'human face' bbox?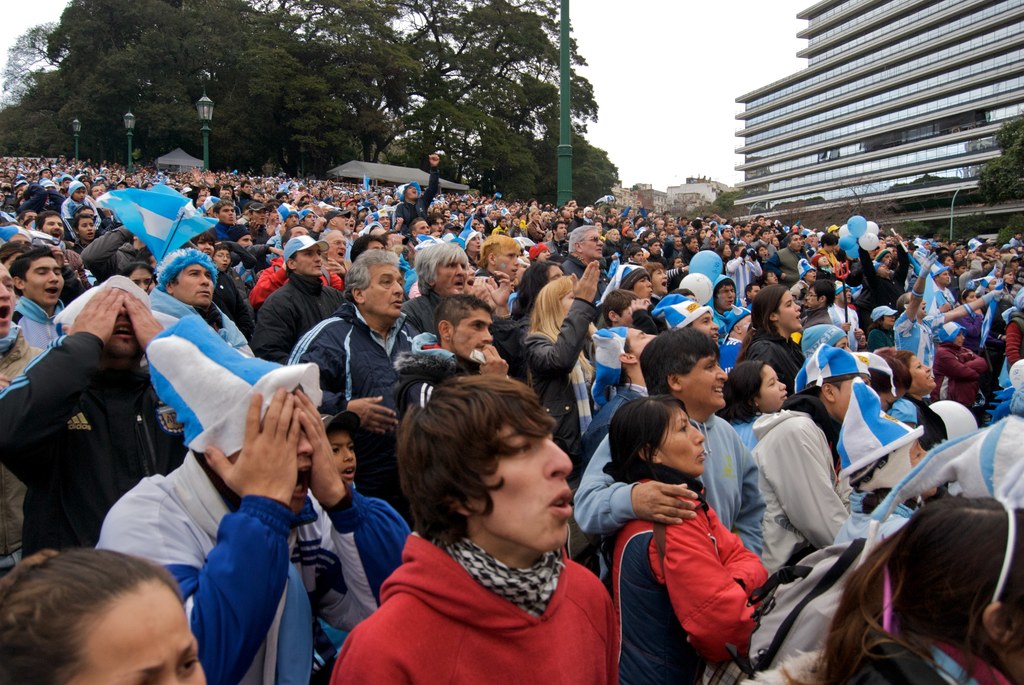
(left=415, top=222, right=429, bottom=235)
